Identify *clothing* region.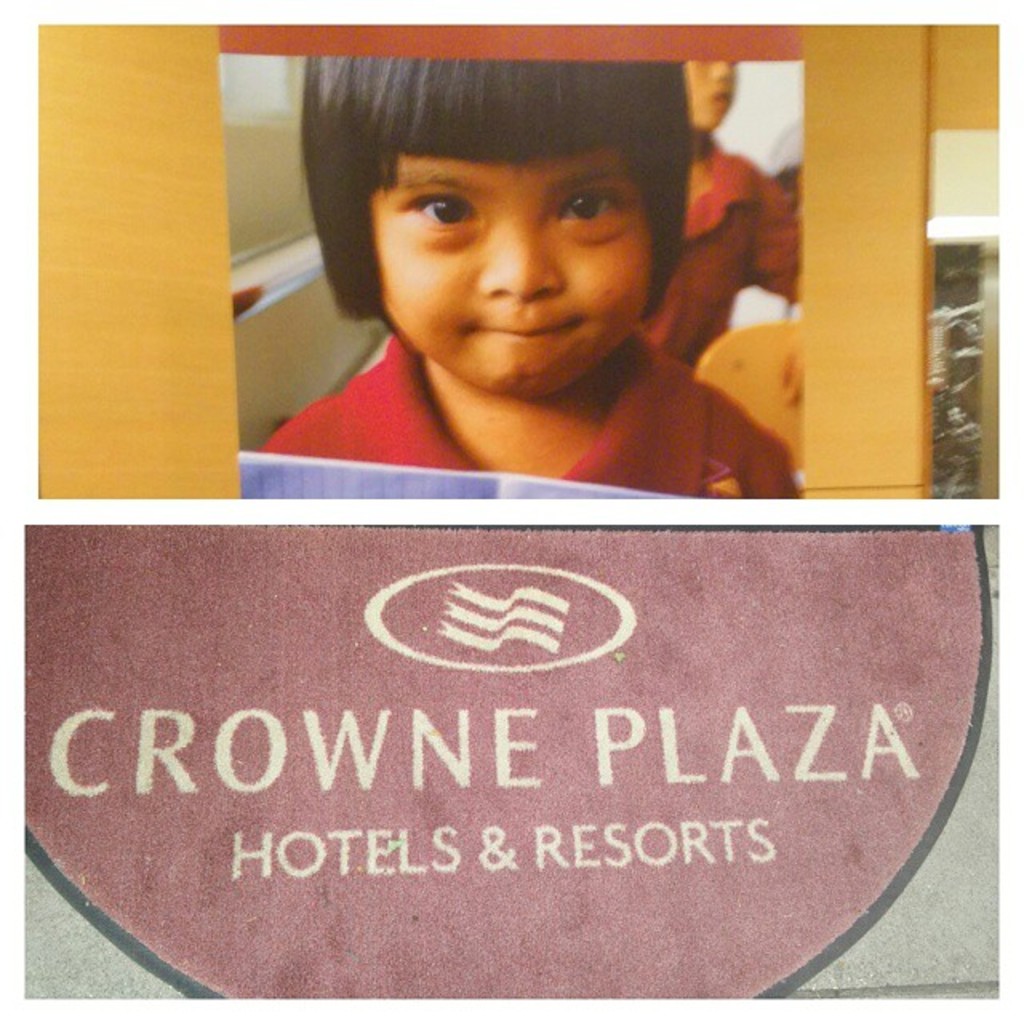
Region: (262,323,798,499).
